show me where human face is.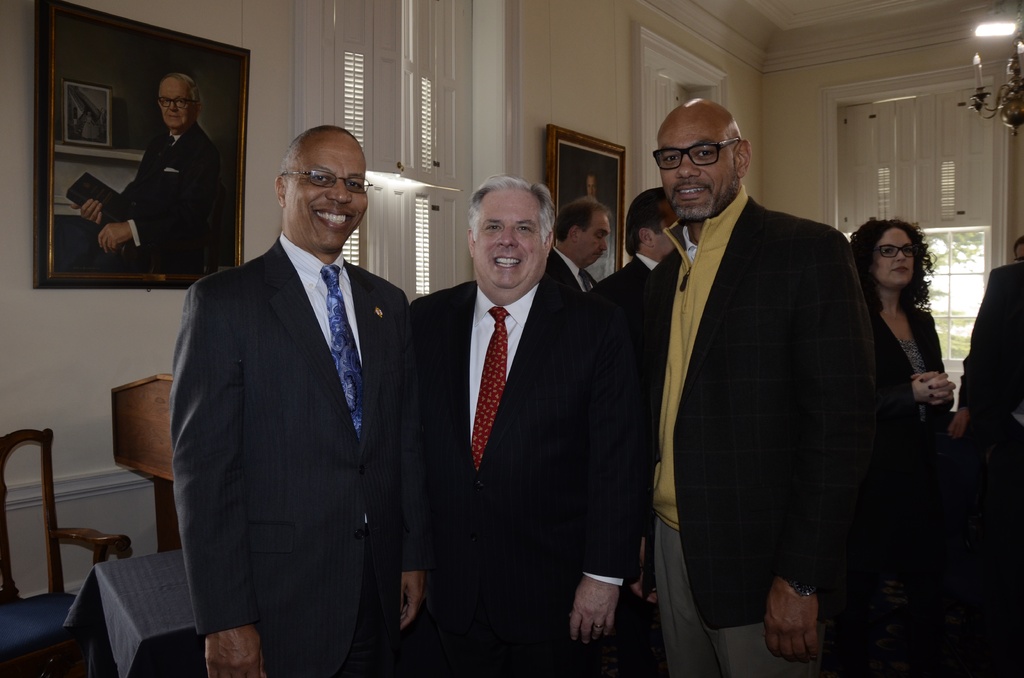
human face is at 284,131,371,246.
